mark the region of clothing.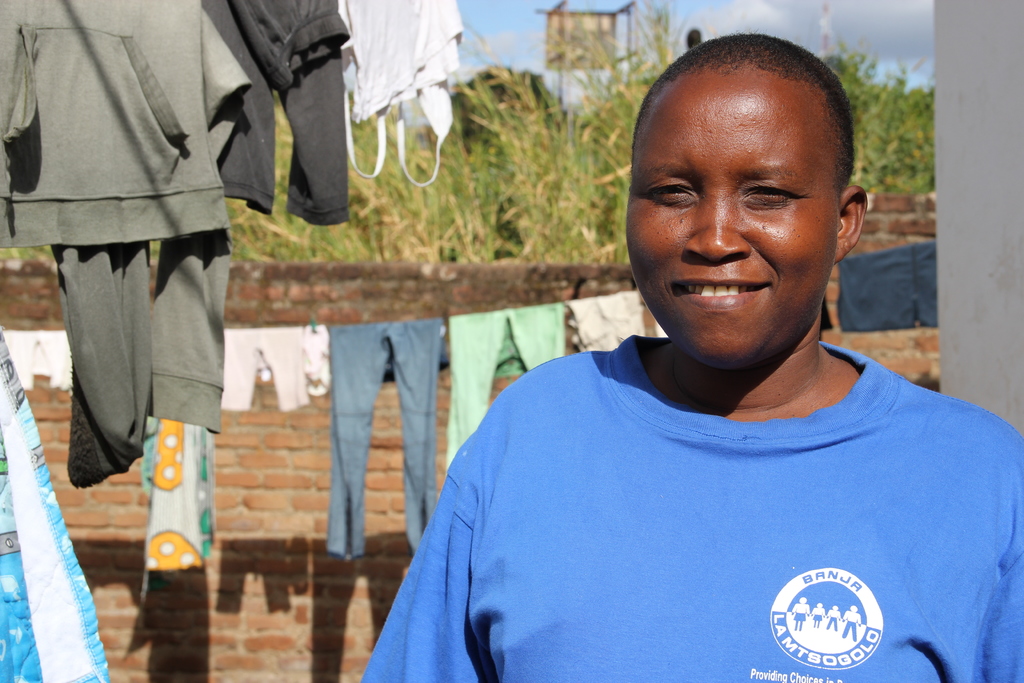
Region: bbox=(207, 0, 353, 228).
